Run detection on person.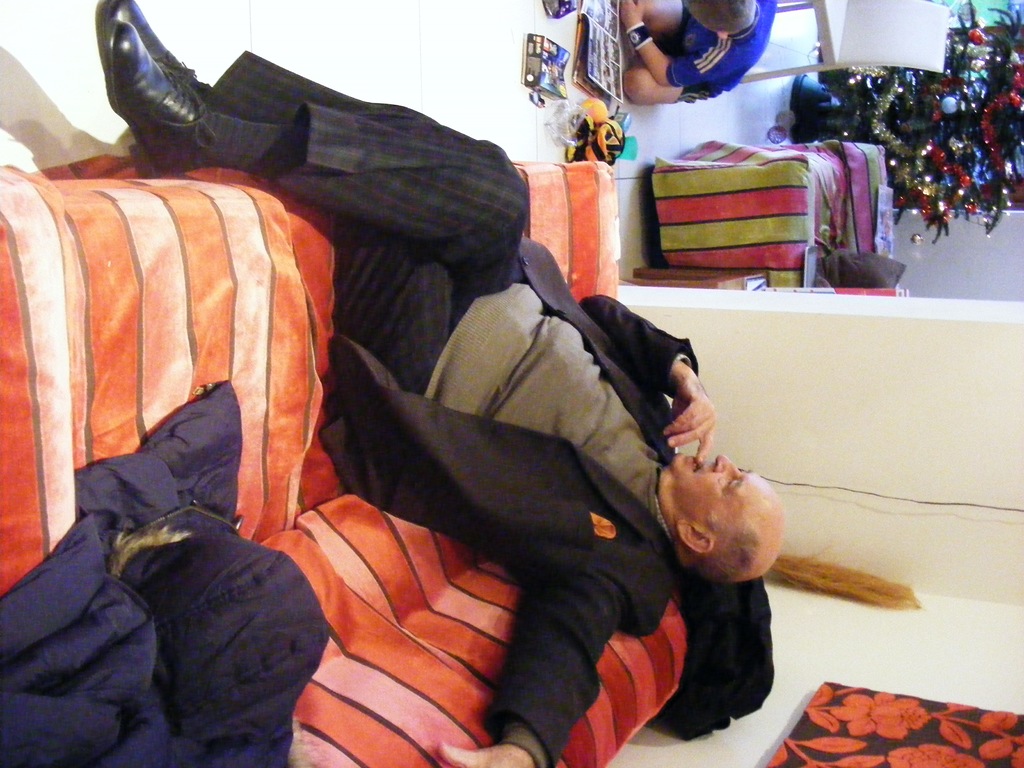
Result: detection(87, 0, 780, 767).
